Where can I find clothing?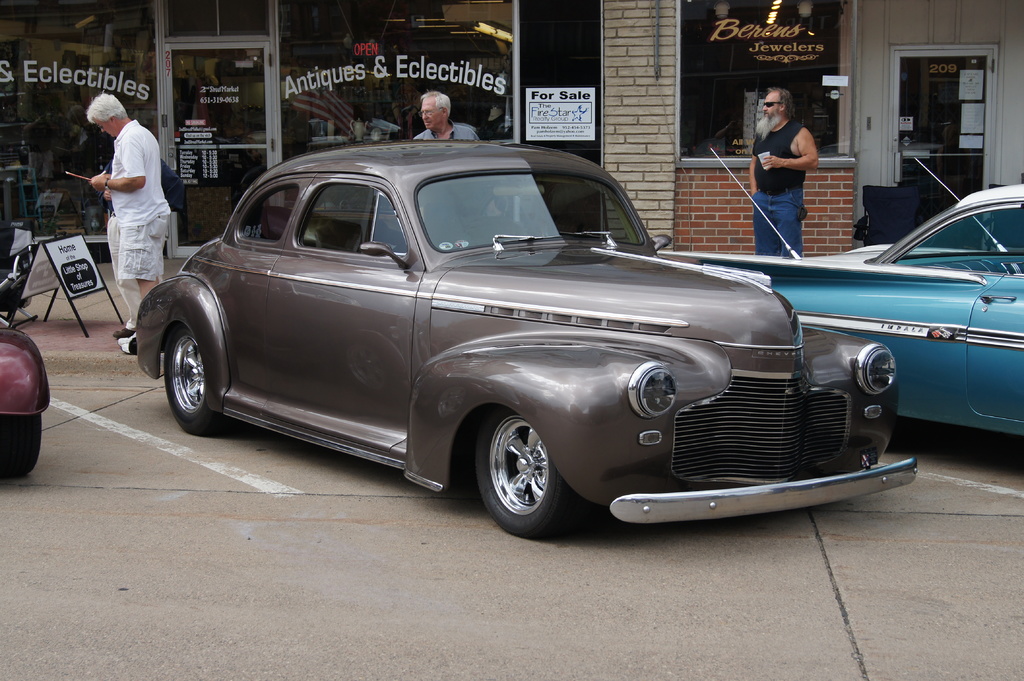
You can find it at 751:120:808:257.
